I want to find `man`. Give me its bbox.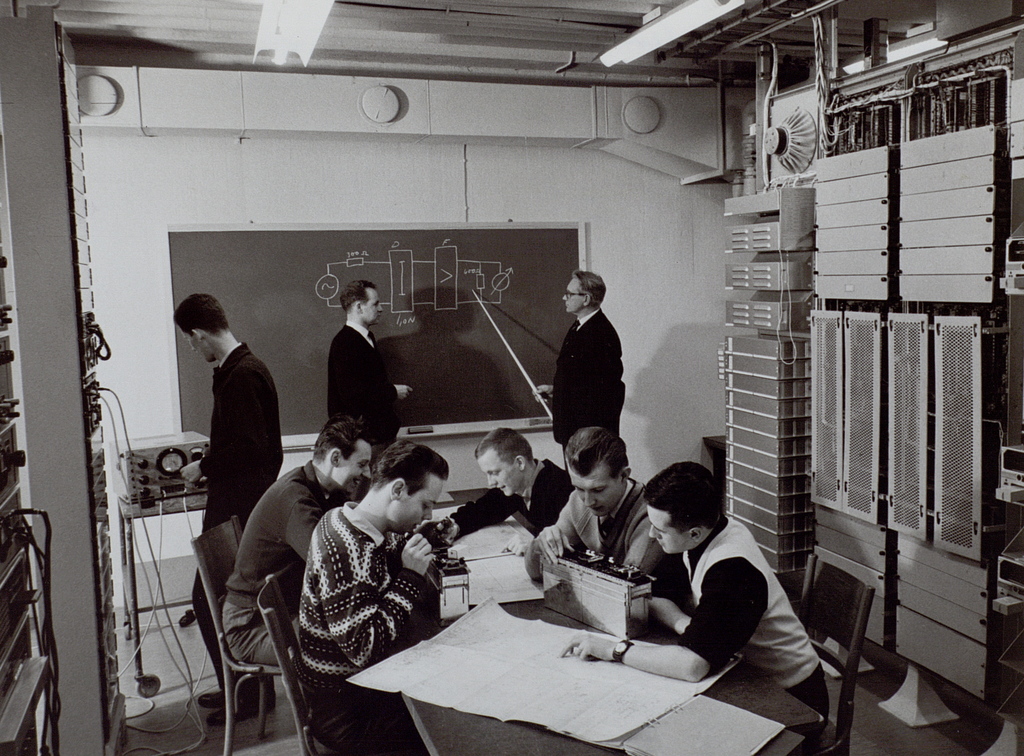
525:266:631:470.
